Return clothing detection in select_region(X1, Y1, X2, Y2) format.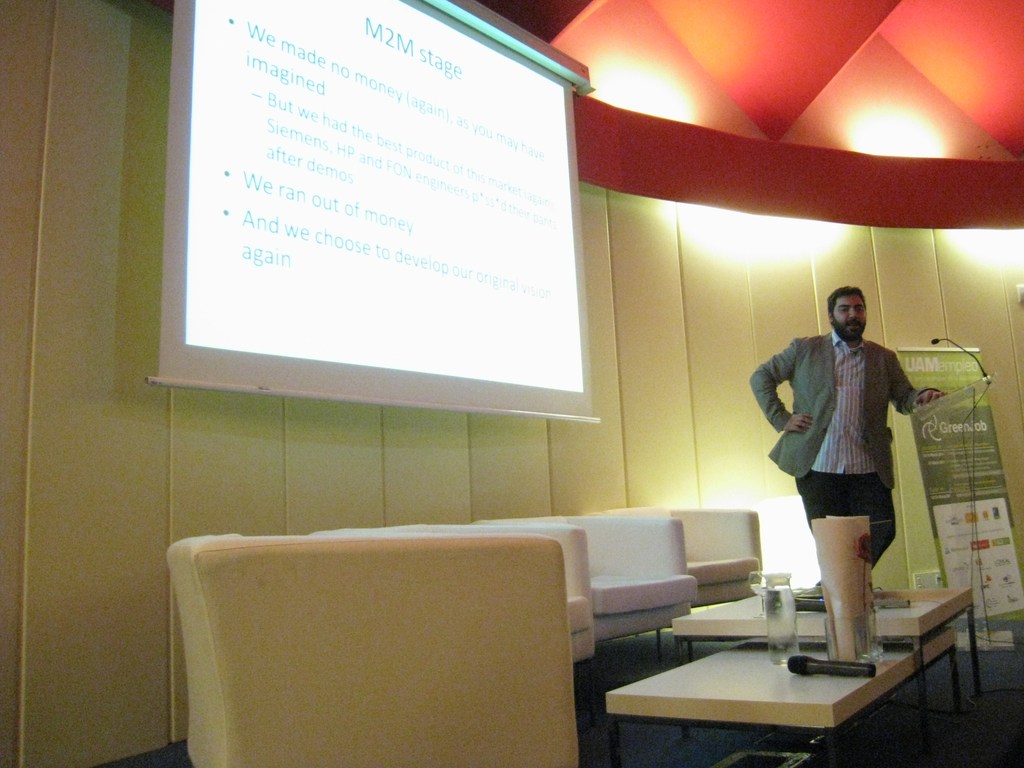
select_region(748, 332, 916, 573).
